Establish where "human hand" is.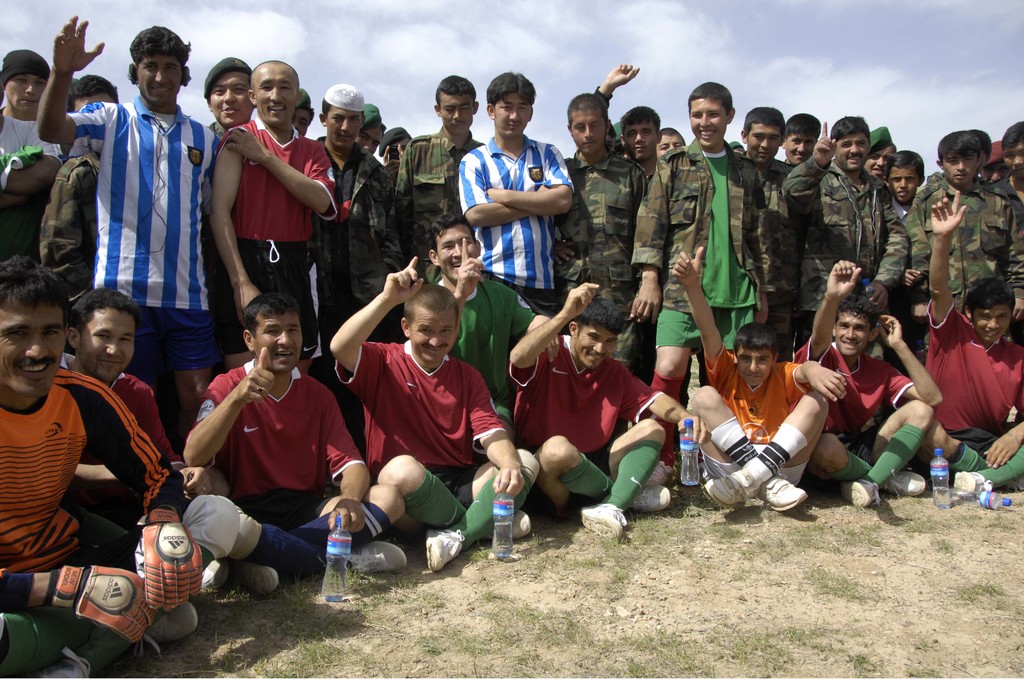
Established at box=[230, 284, 262, 331].
